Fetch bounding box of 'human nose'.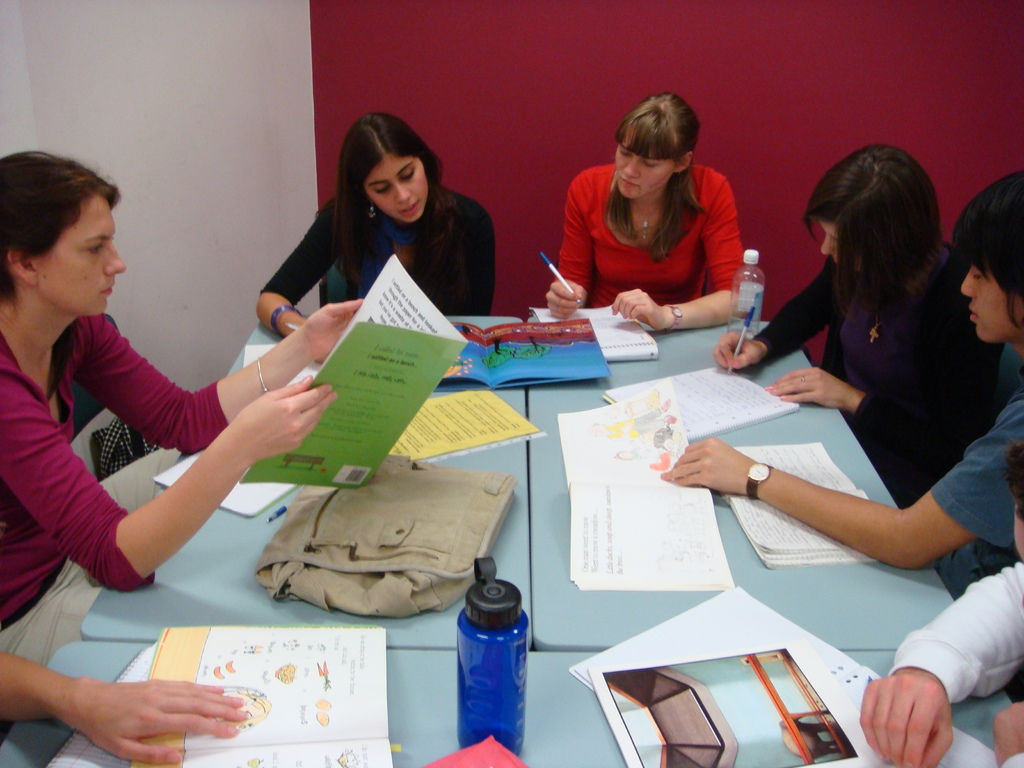
Bbox: bbox=[620, 157, 643, 179].
